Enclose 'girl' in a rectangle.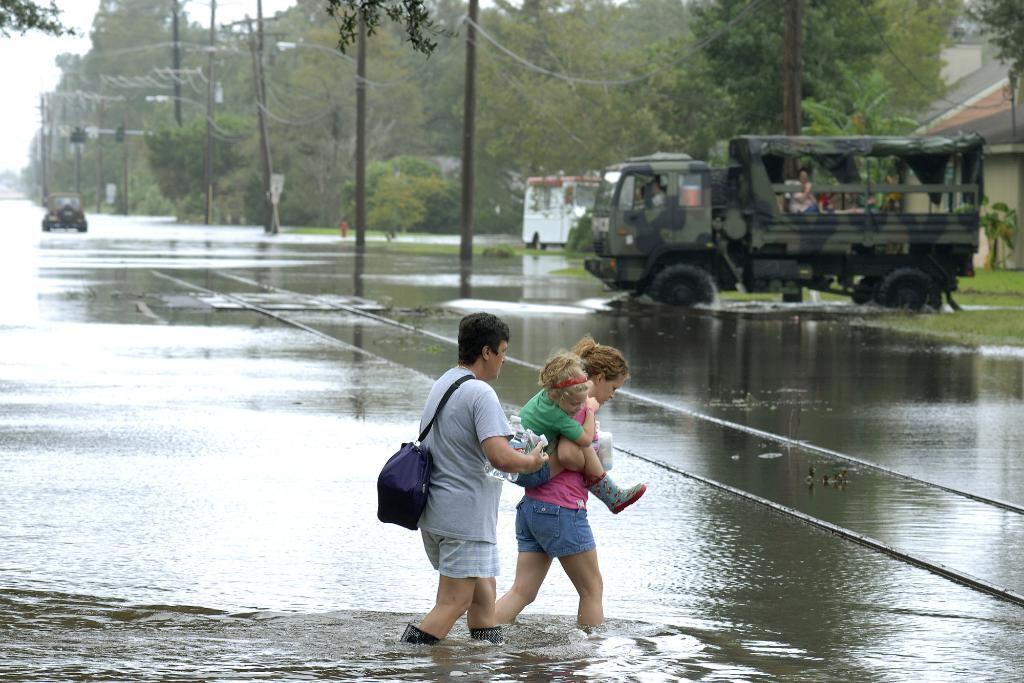
[493, 351, 645, 513].
